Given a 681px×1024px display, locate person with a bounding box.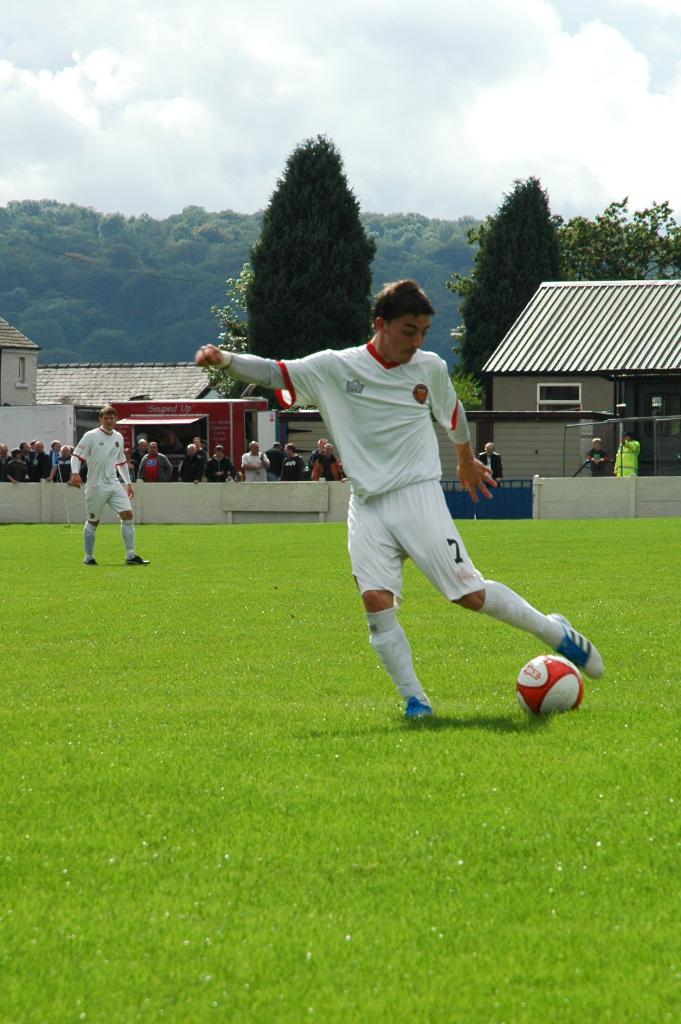
Located: (x1=7, y1=449, x2=31, y2=480).
